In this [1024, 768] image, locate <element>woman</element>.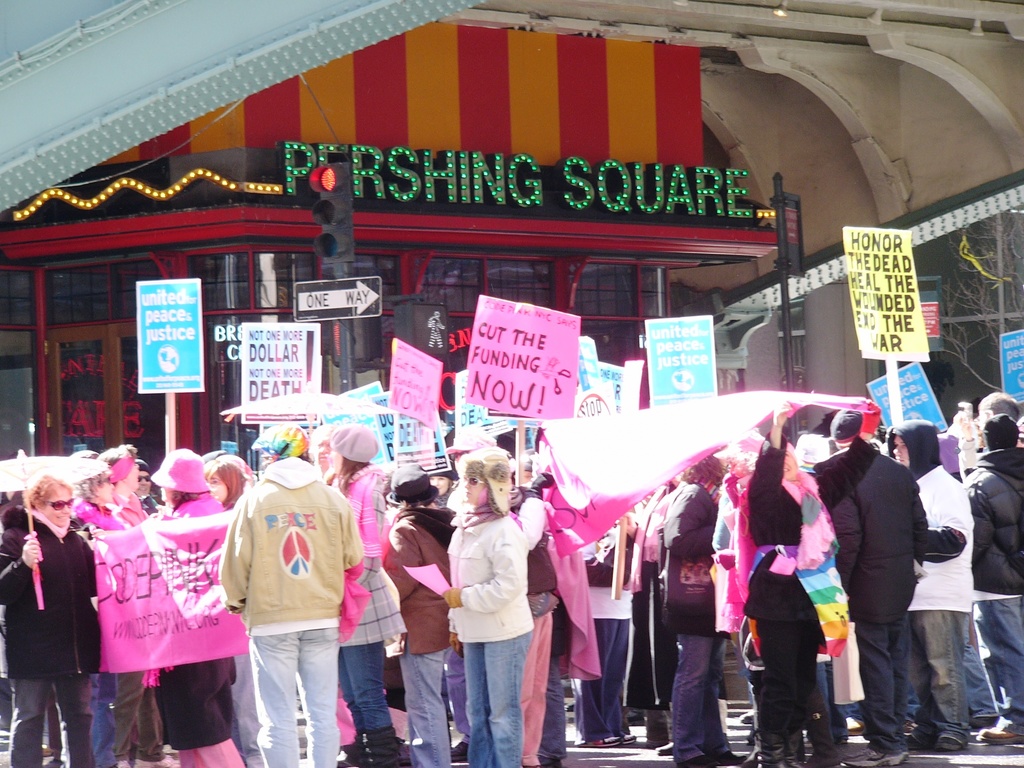
Bounding box: crop(657, 451, 748, 767).
